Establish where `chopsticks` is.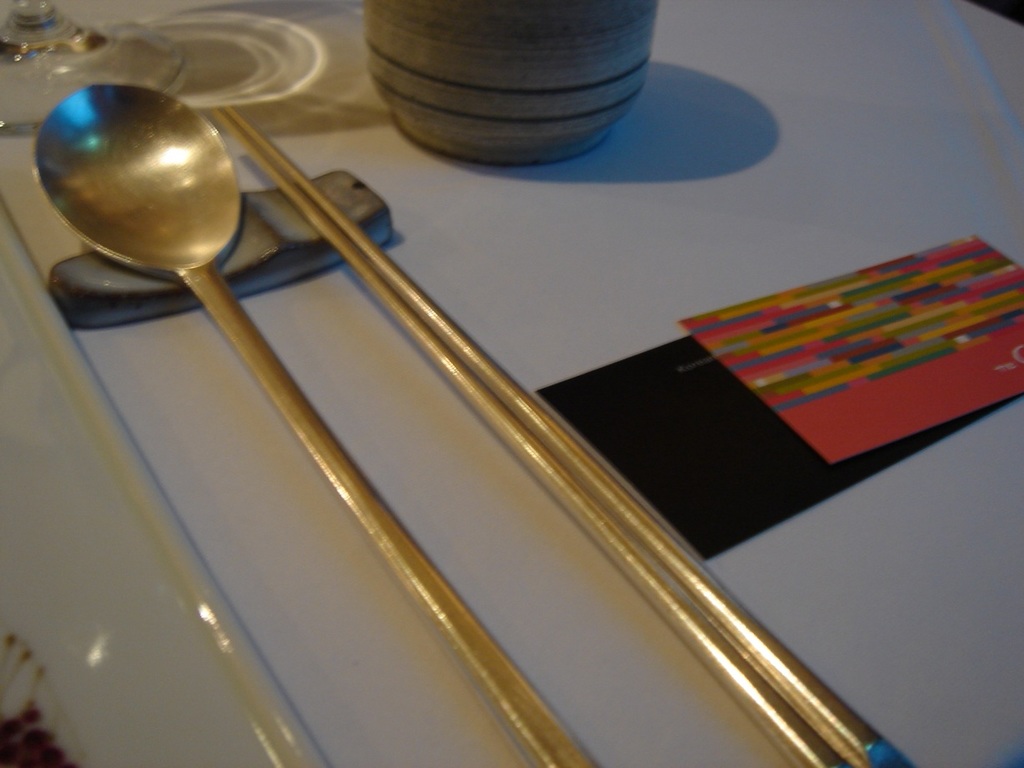
Established at pyautogui.locateOnScreen(215, 107, 906, 767).
